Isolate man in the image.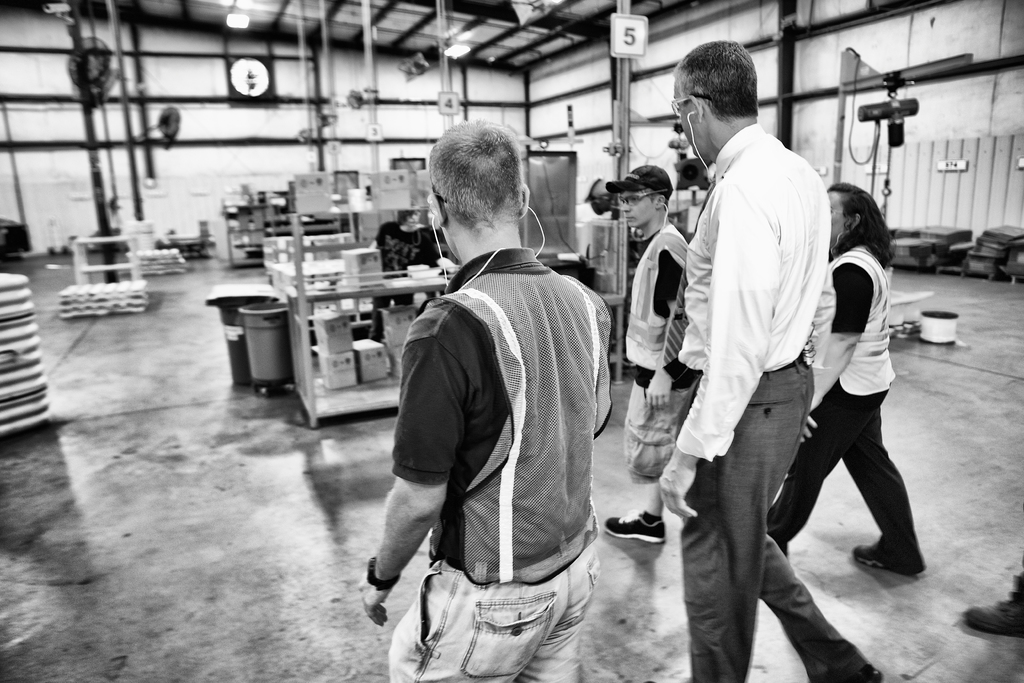
Isolated region: <box>601,165,697,545</box>.
